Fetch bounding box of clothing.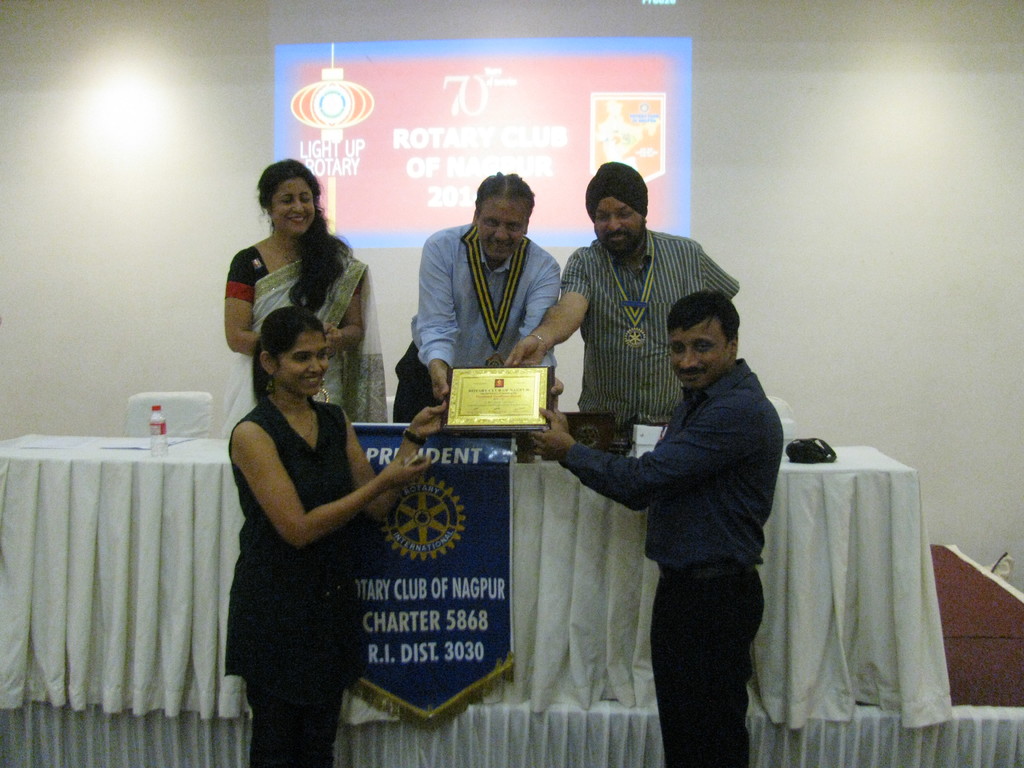
Bbox: [222, 392, 355, 767].
